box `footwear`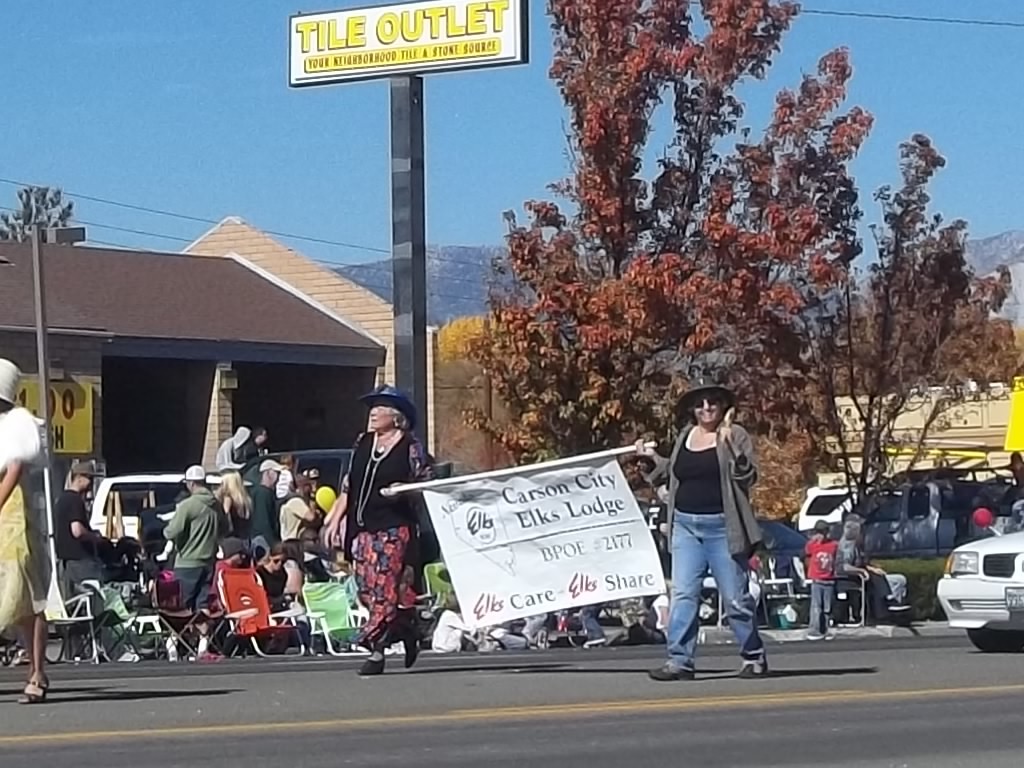
left=358, top=651, right=384, bottom=679
